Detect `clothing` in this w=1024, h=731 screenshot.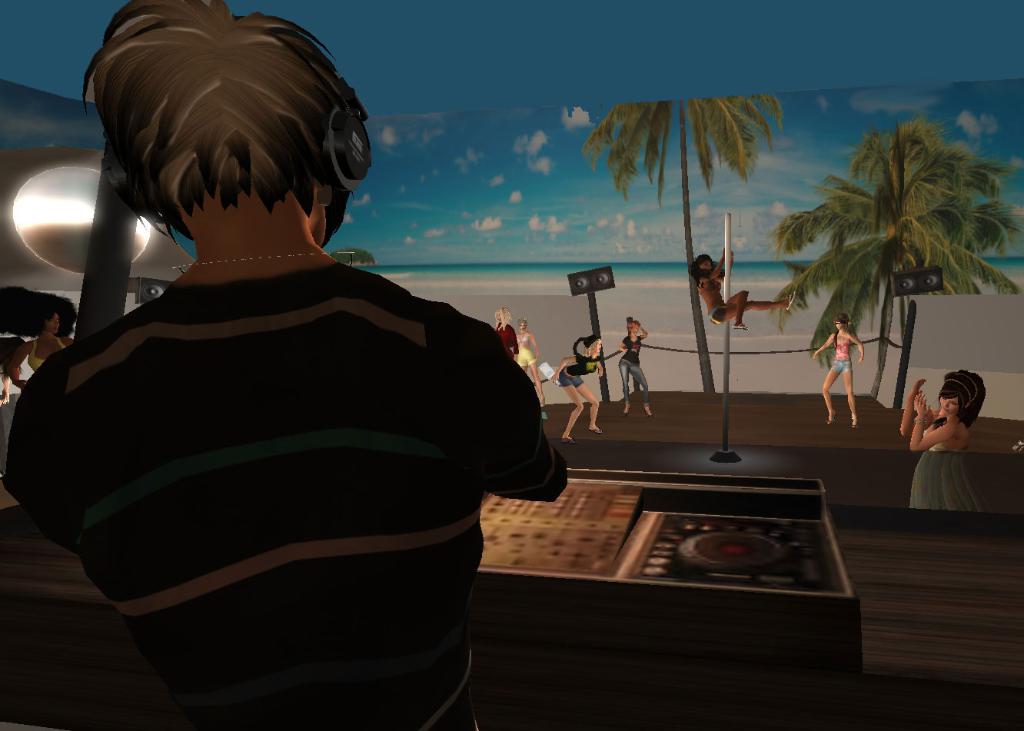
Detection: <region>497, 321, 518, 357</region>.
